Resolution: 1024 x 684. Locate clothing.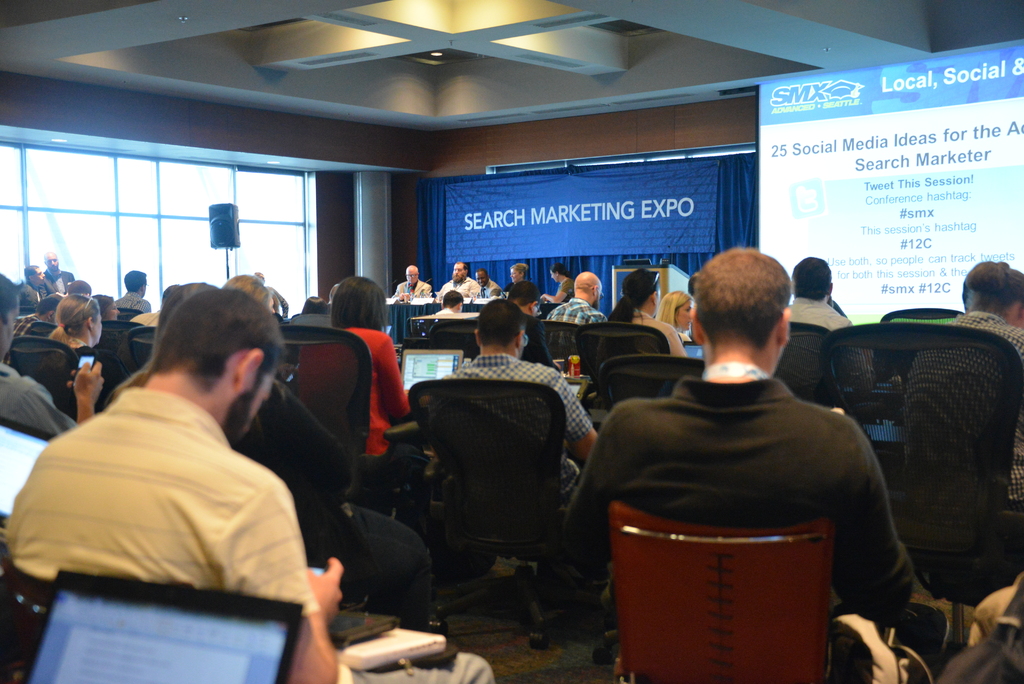
[left=426, top=354, right=587, bottom=546].
